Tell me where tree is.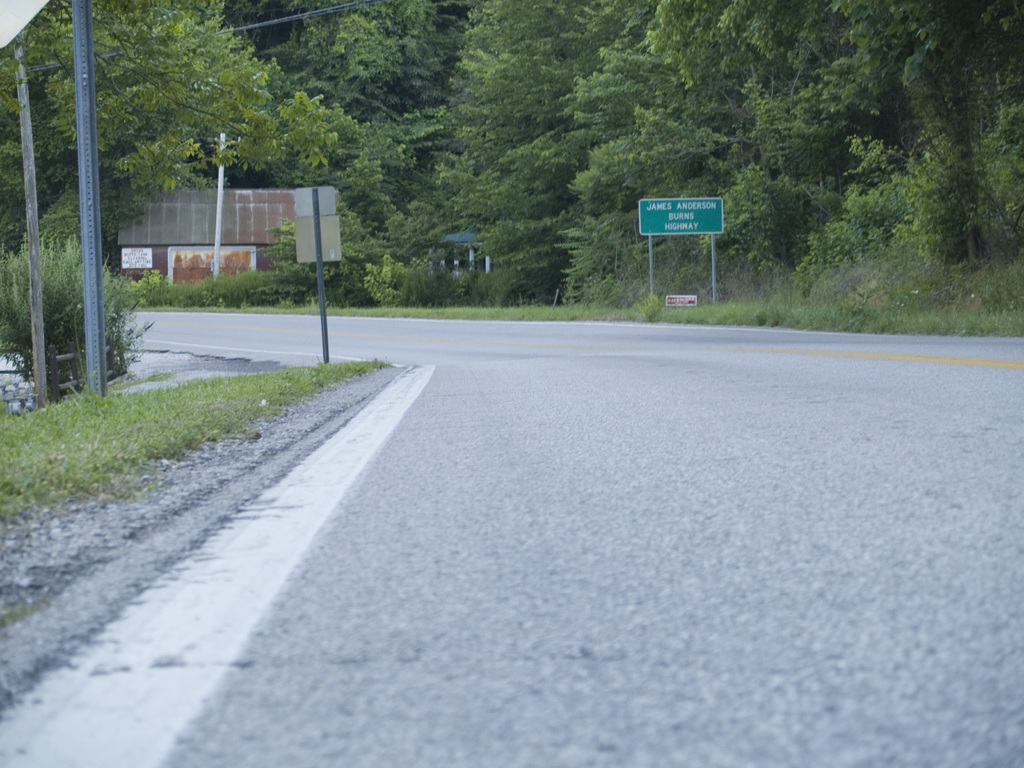
tree is at 834:0:1022:275.
